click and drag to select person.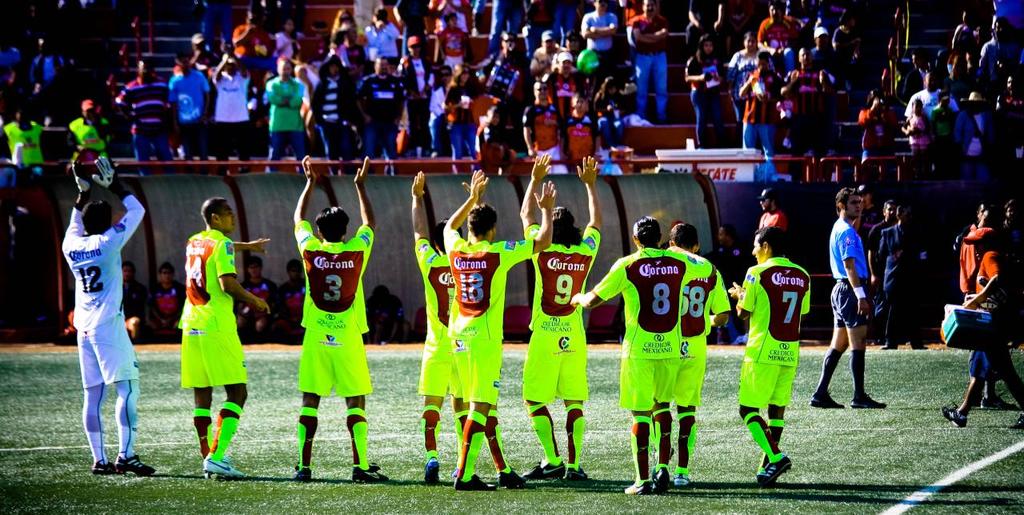
Selection: {"left": 666, "top": 222, "right": 734, "bottom": 486}.
